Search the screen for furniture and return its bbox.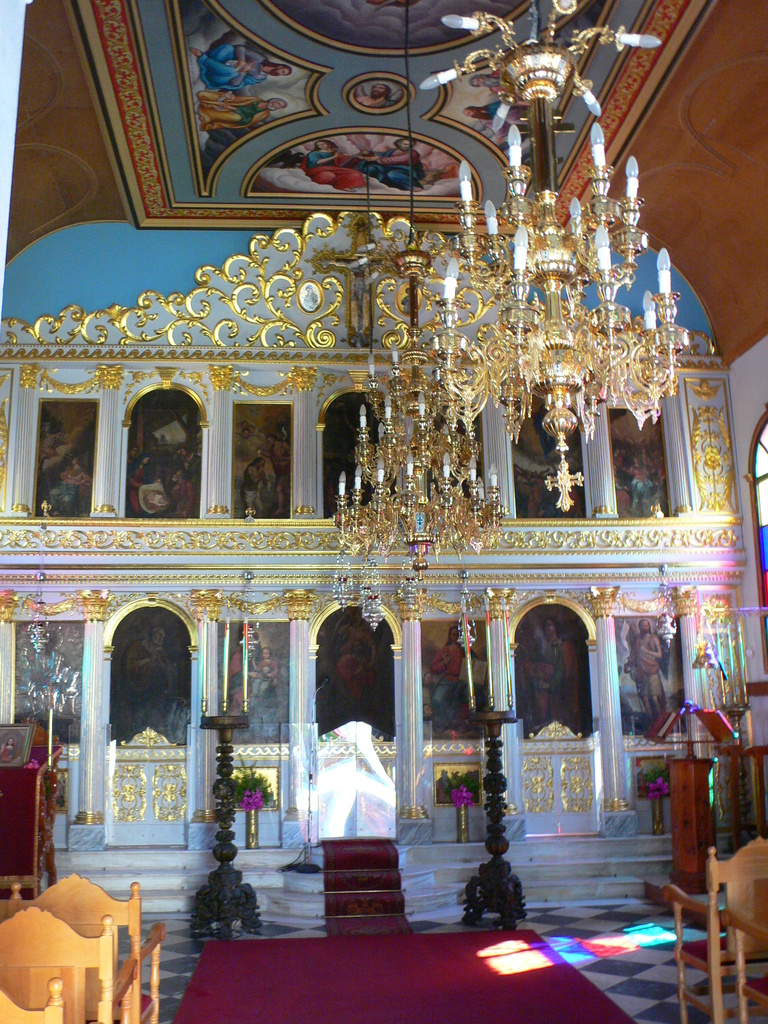
Found: detection(663, 836, 767, 1023).
